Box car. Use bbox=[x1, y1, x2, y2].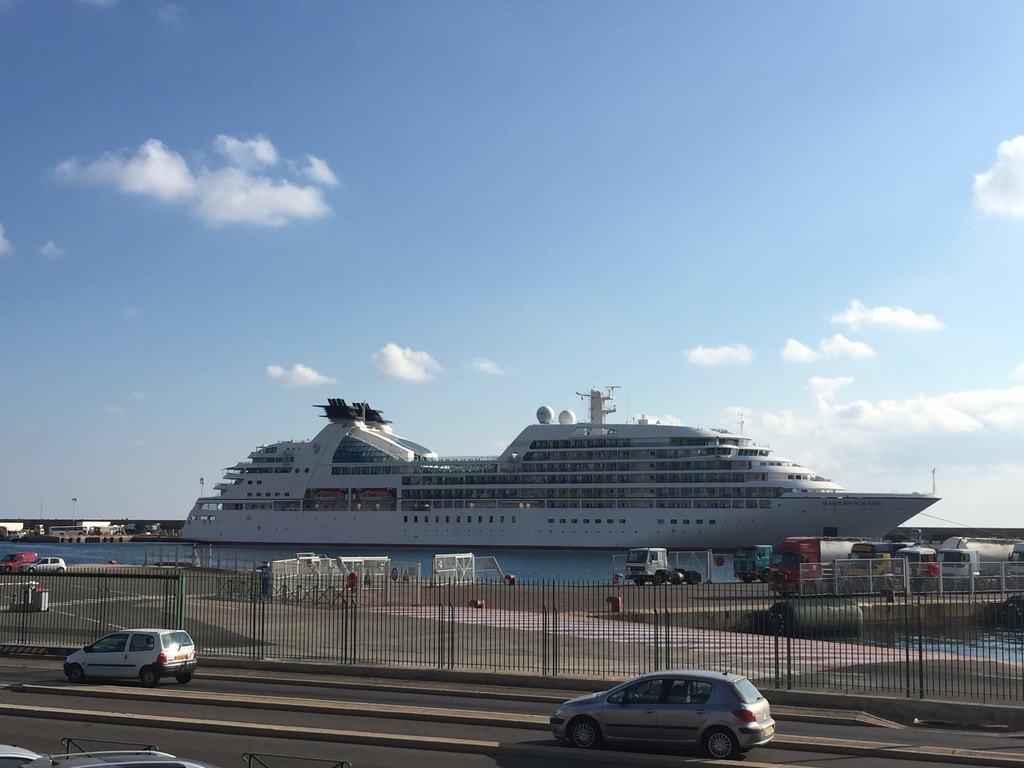
bbox=[68, 626, 198, 682].
